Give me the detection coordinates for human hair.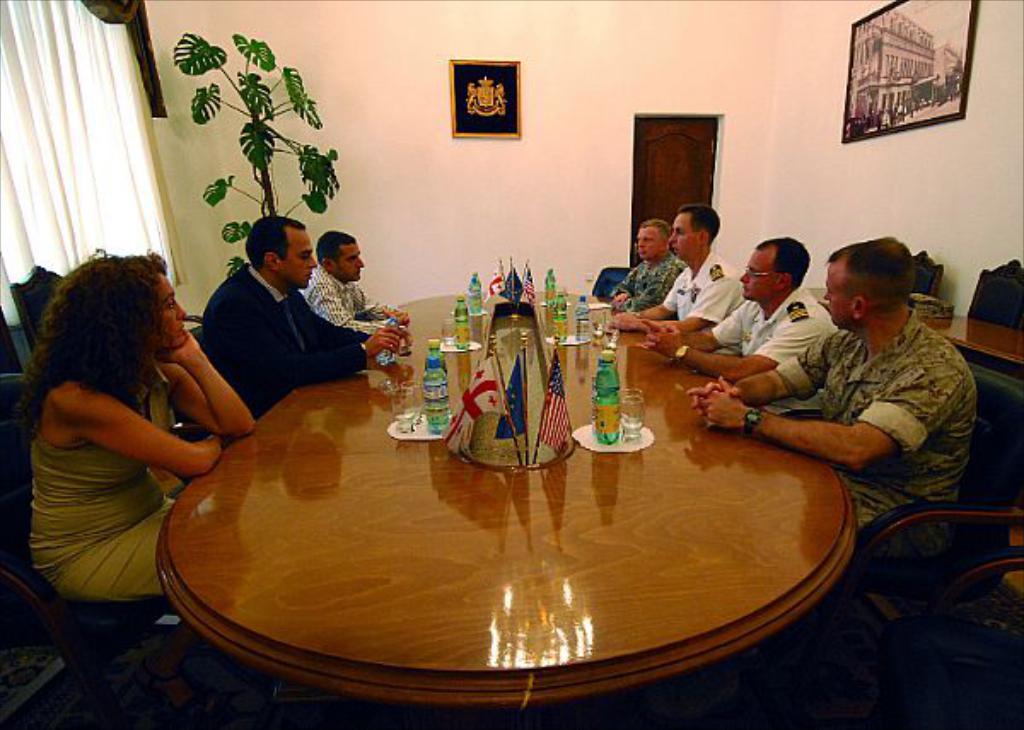
detection(833, 234, 915, 310).
